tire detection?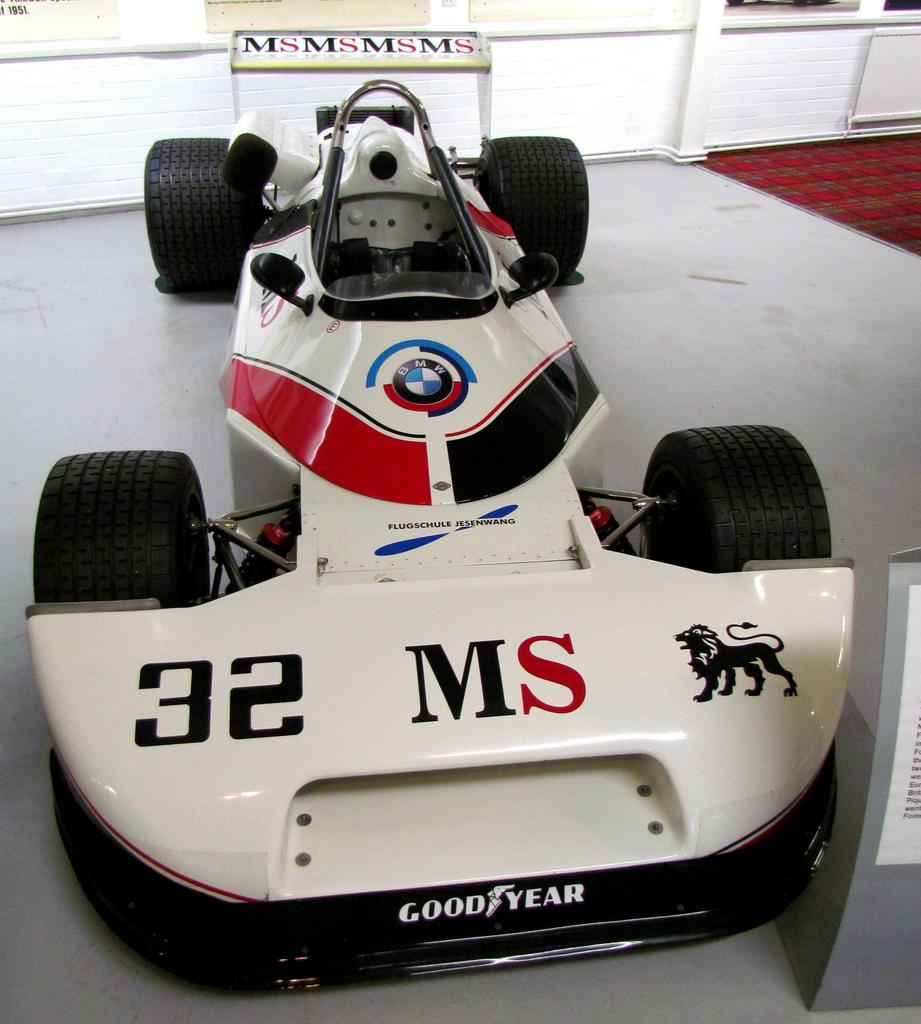
Rect(470, 132, 591, 281)
